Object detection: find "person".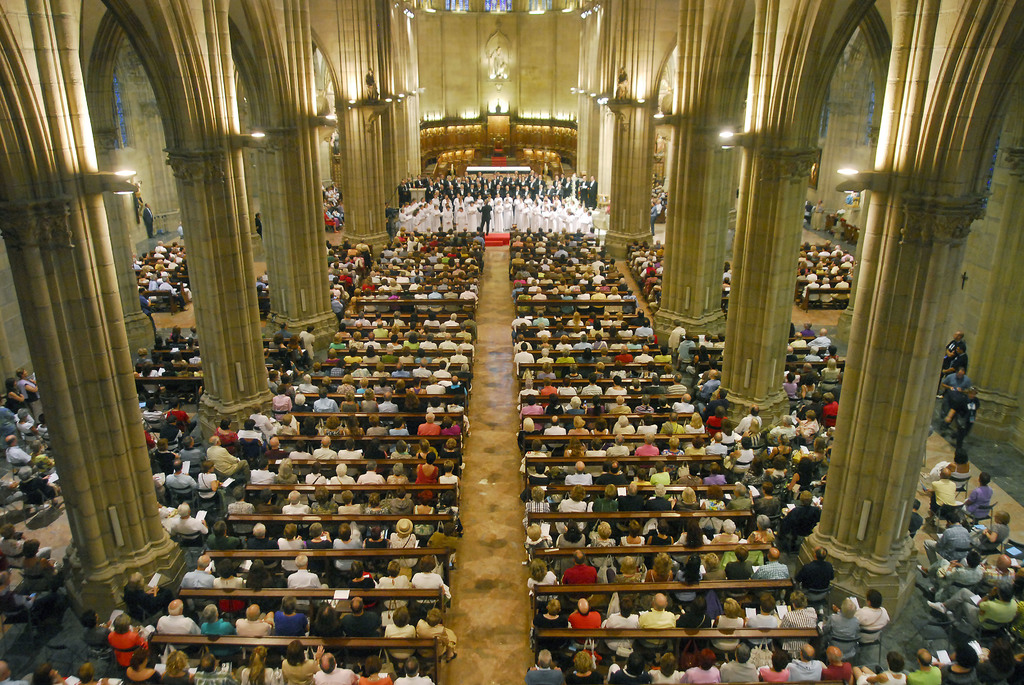
Rect(77, 664, 100, 682).
